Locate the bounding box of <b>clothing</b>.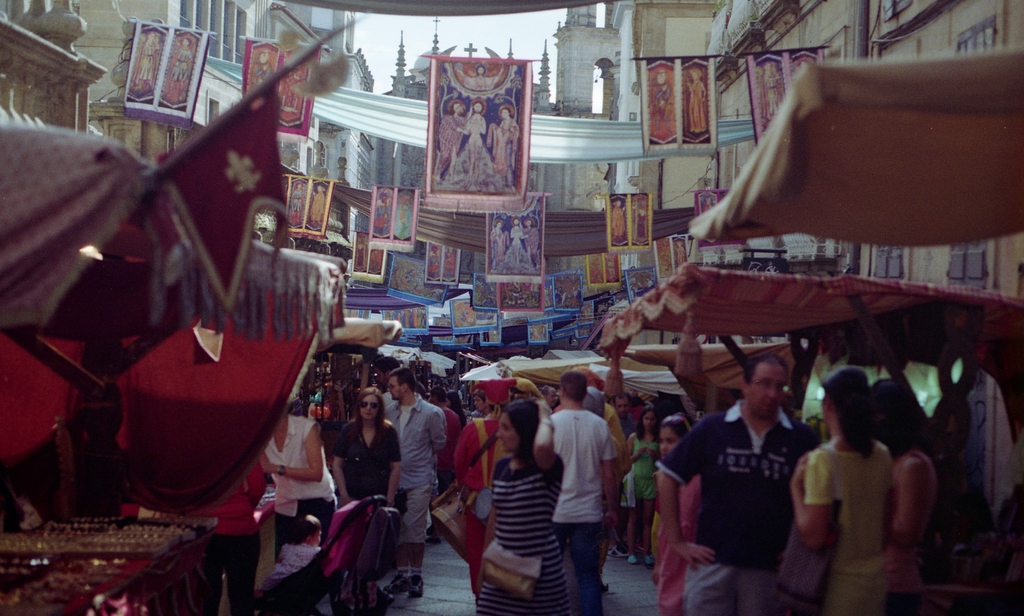
Bounding box: Rect(334, 421, 401, 504).
